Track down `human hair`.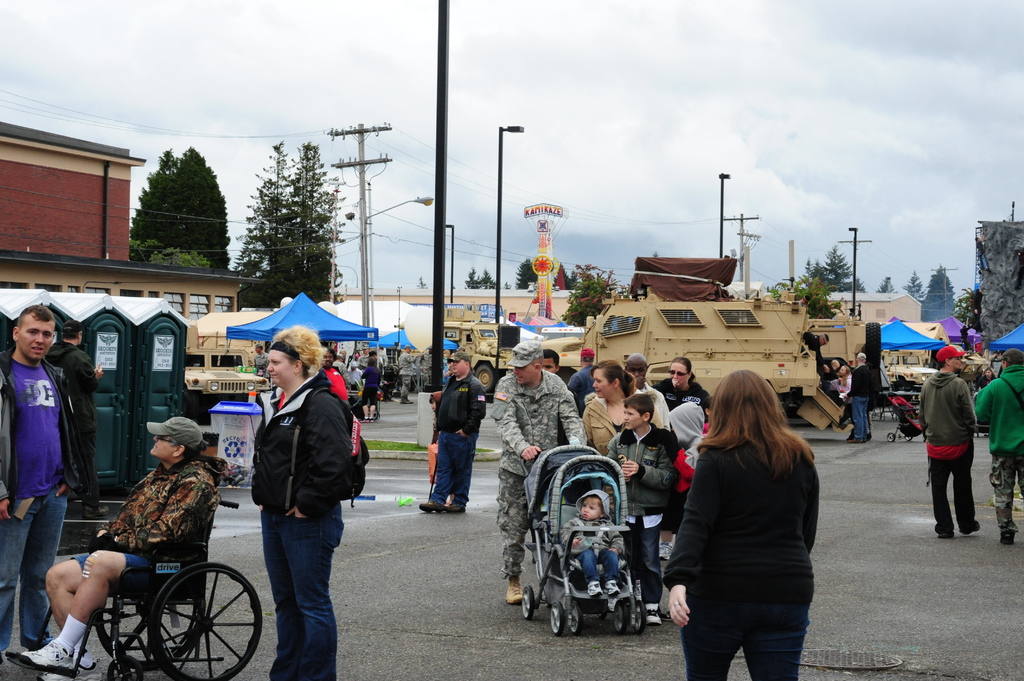
Tracked to 581,491,606,518.
